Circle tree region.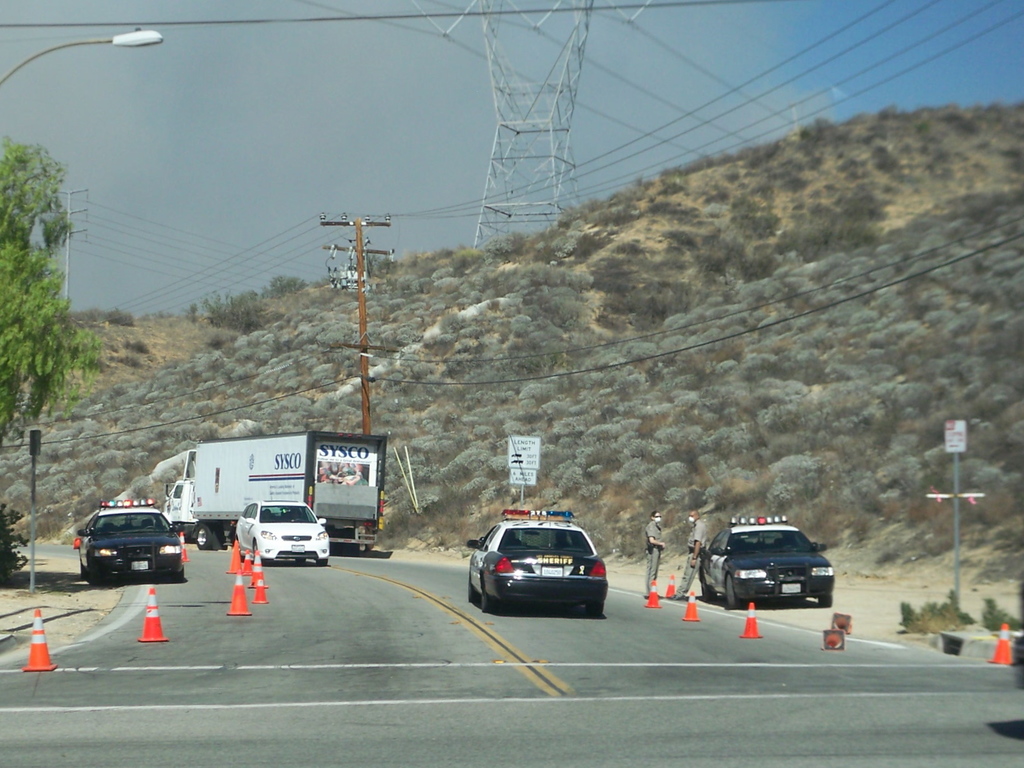
Region: bbox(0, 143, 100, 582).
